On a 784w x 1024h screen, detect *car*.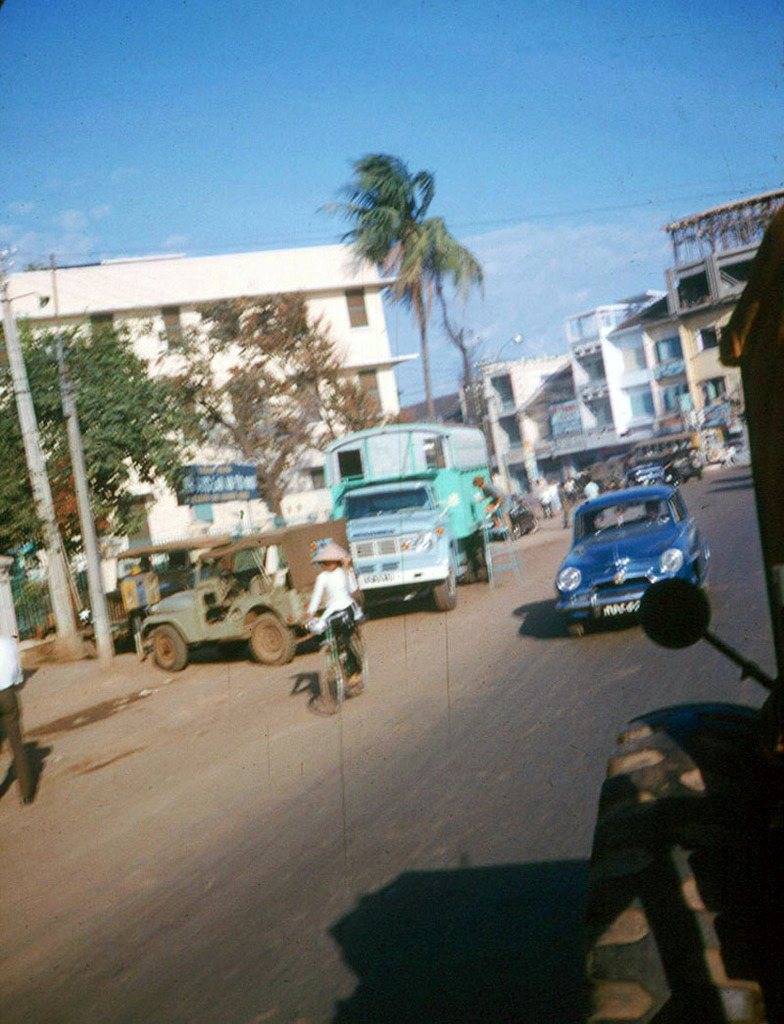
<box>546,473,714,633</box>.
